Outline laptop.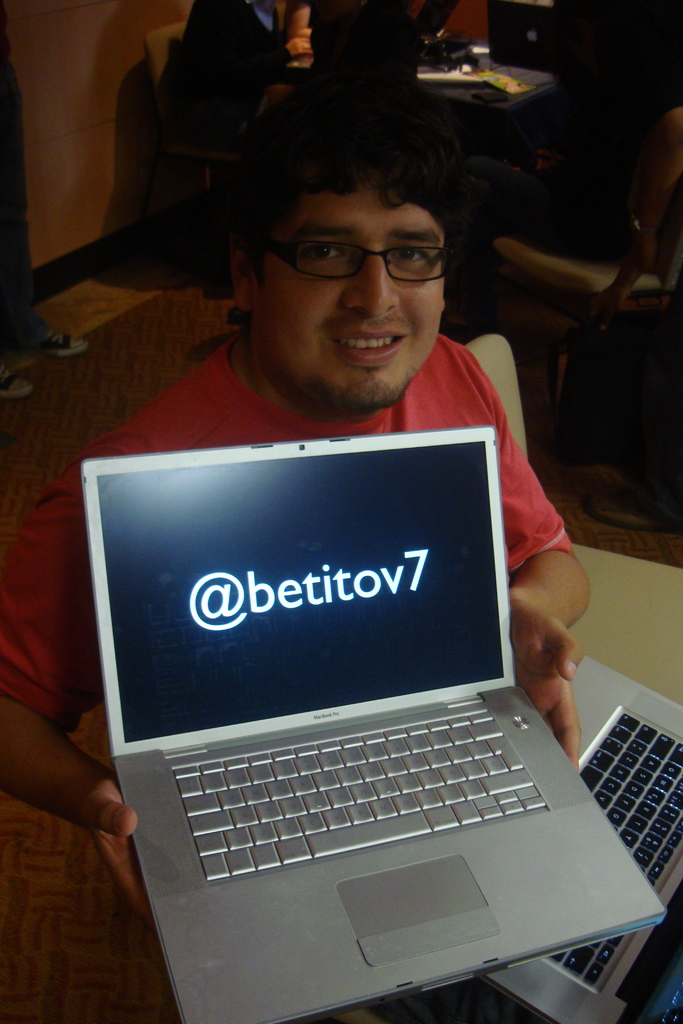
Outline: crop(488, 657, 682, 1021).
